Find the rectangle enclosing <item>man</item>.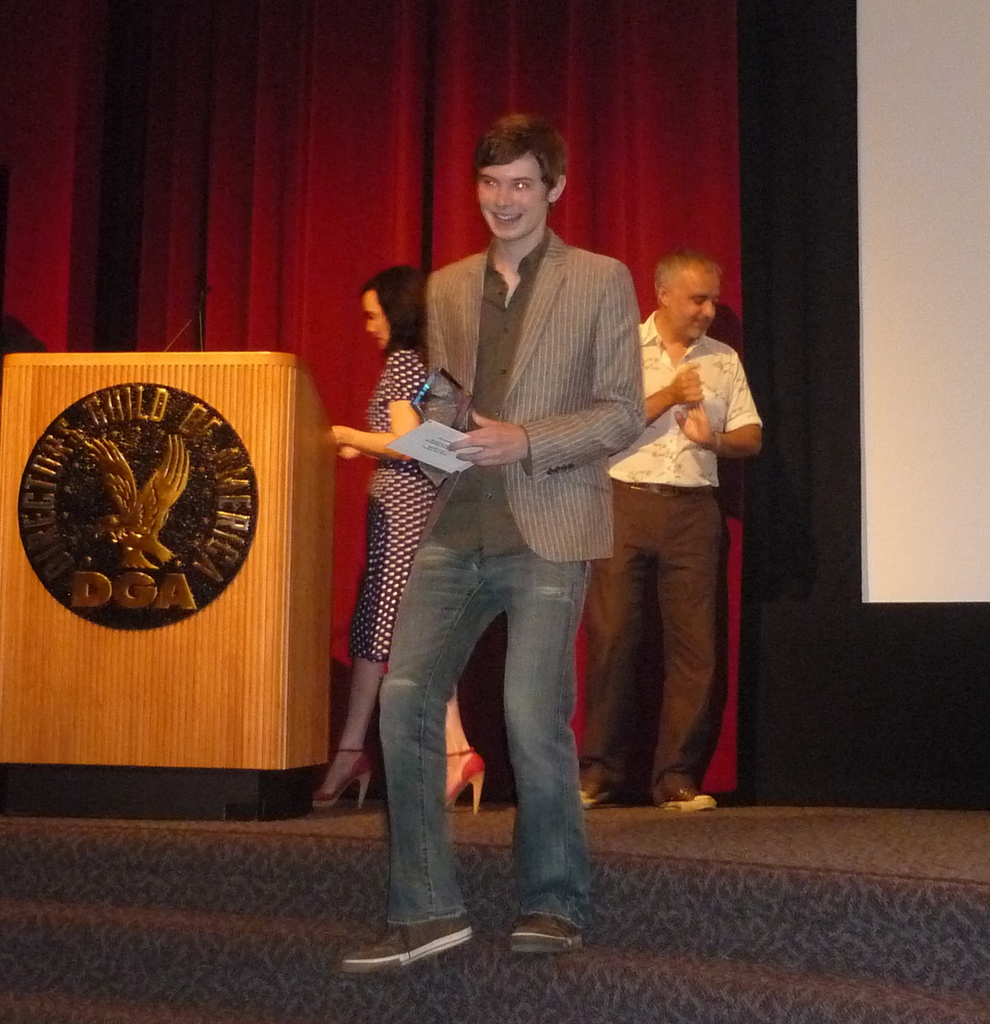
(left=314, top=118, right=658, bottom=929).
